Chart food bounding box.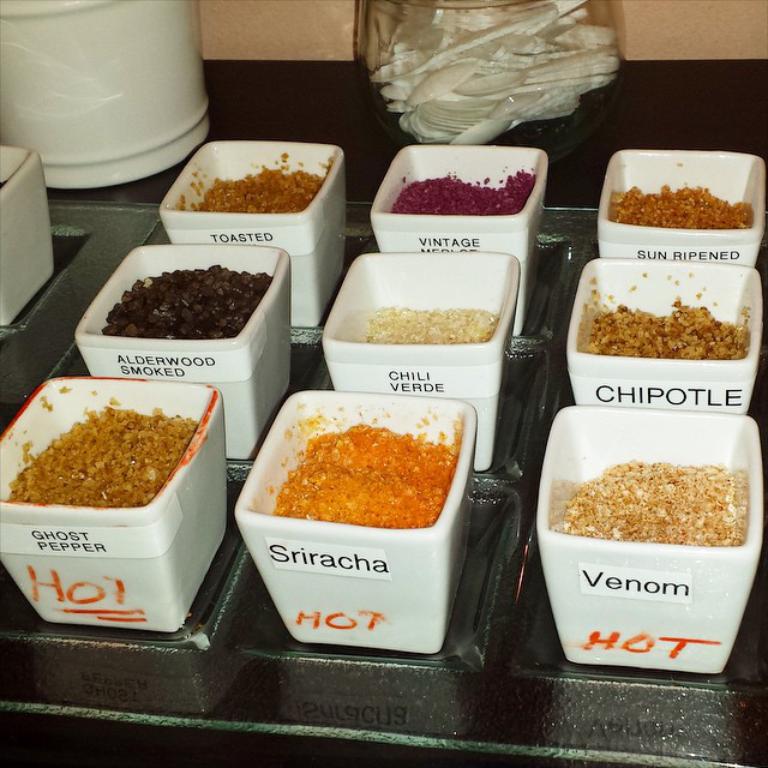
Charted: [10, 408, 193, 505].
